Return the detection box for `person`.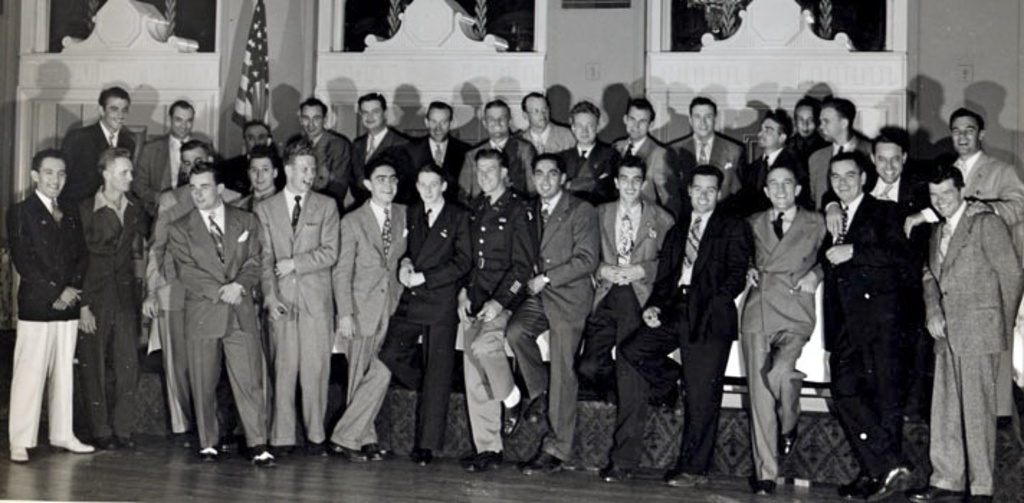
bbox=[803, 92, 872, 208].
